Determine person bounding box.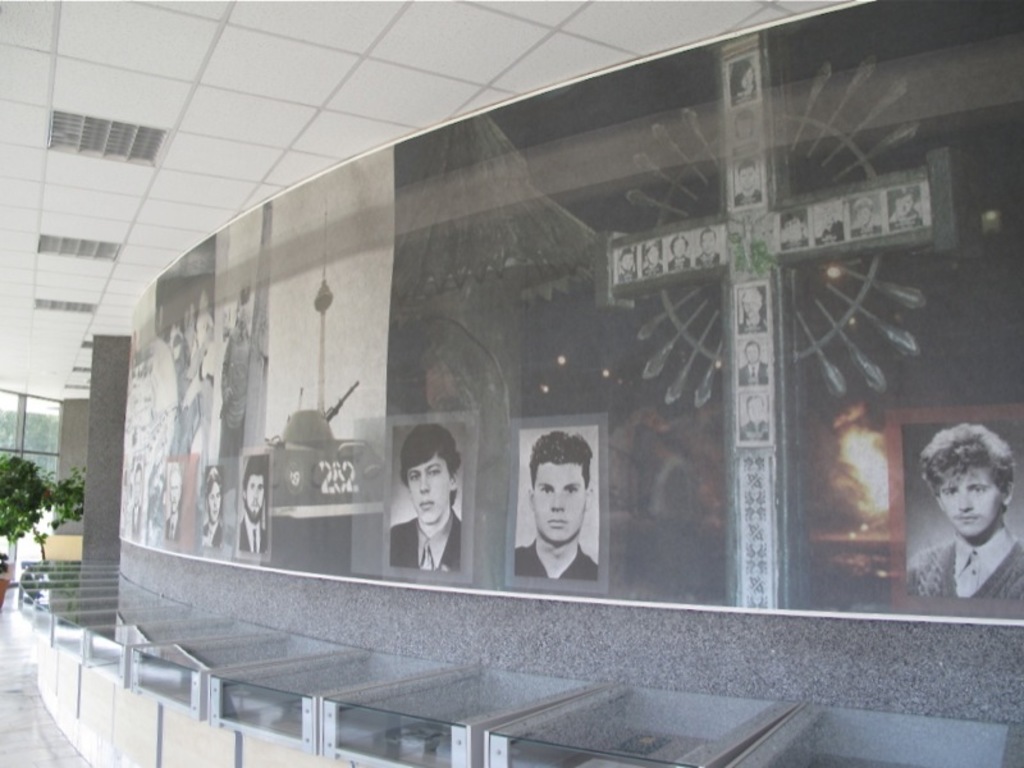
Determined: <box>200,466,224,547</box>.
